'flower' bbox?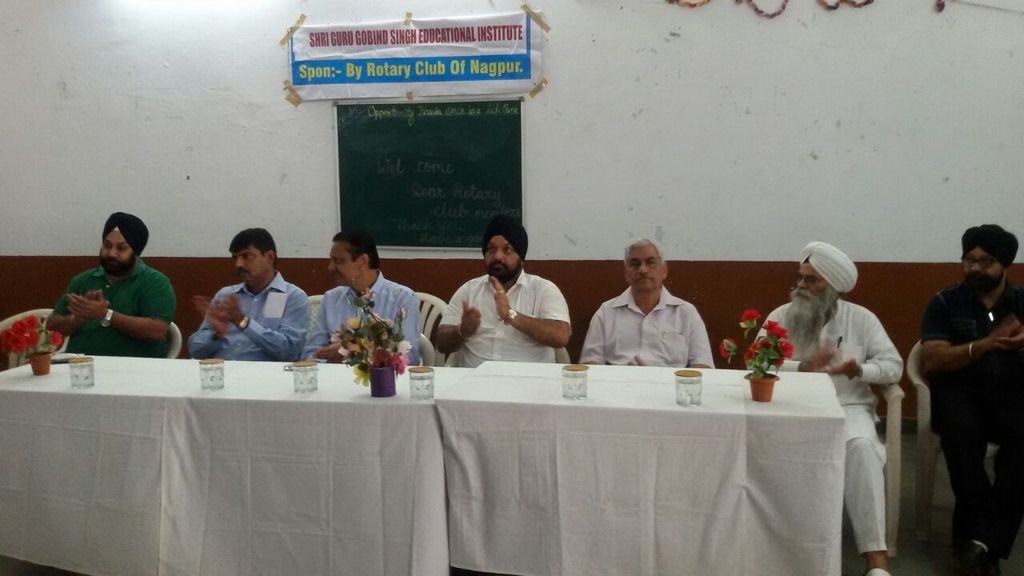
pyautogui.locateOnScreen(744, 341, 760, 362)
